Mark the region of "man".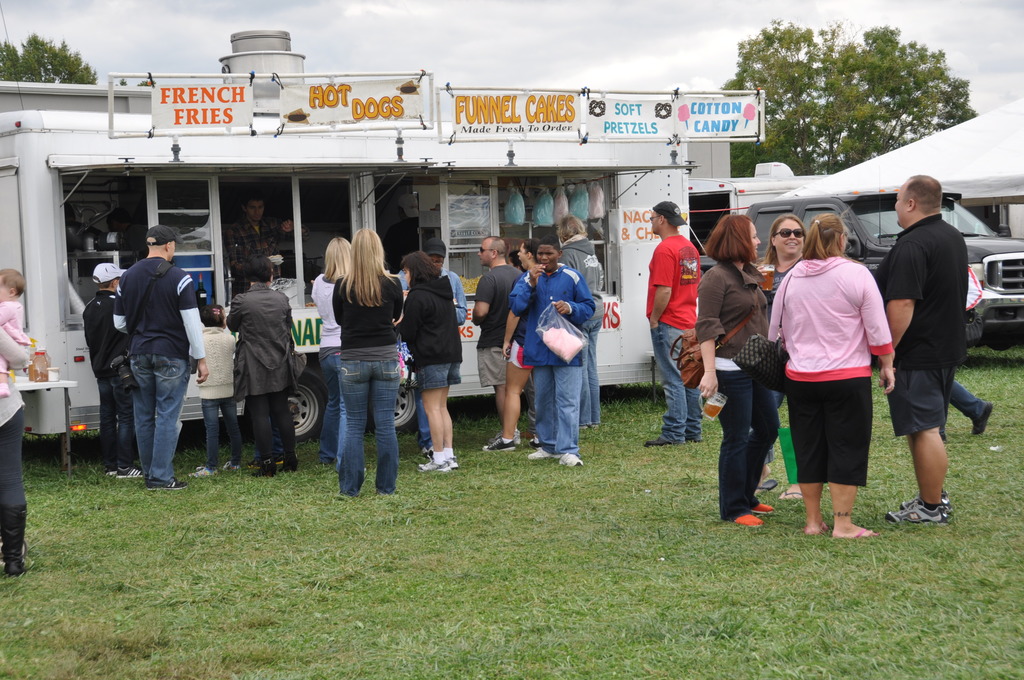
Region: bbox=[229, 193, 287, 298].
